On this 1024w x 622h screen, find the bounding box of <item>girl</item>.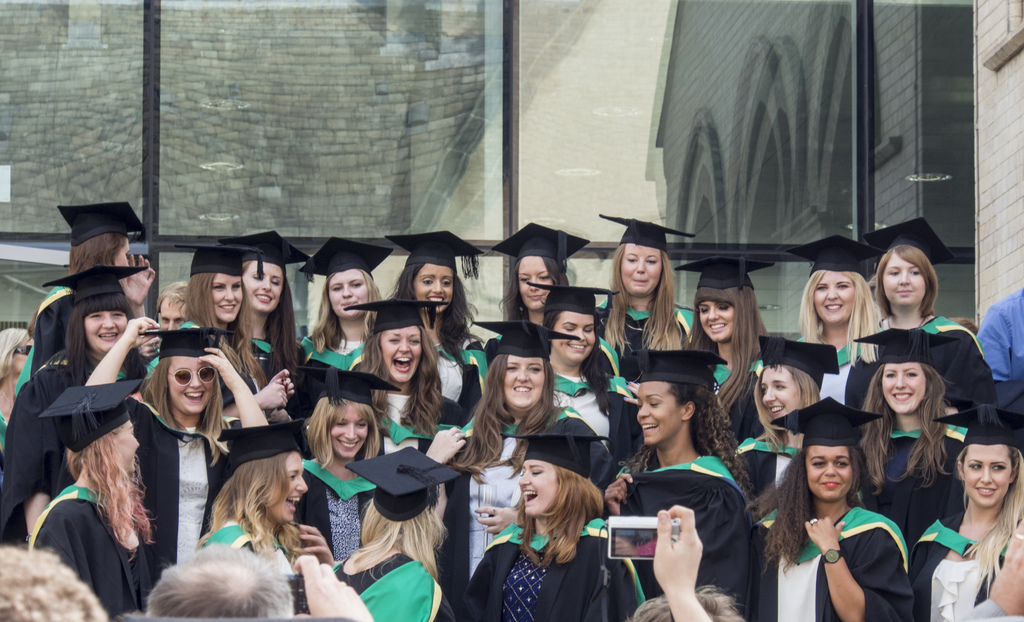
Bounding box: crop(21, 206, 162, 373).
